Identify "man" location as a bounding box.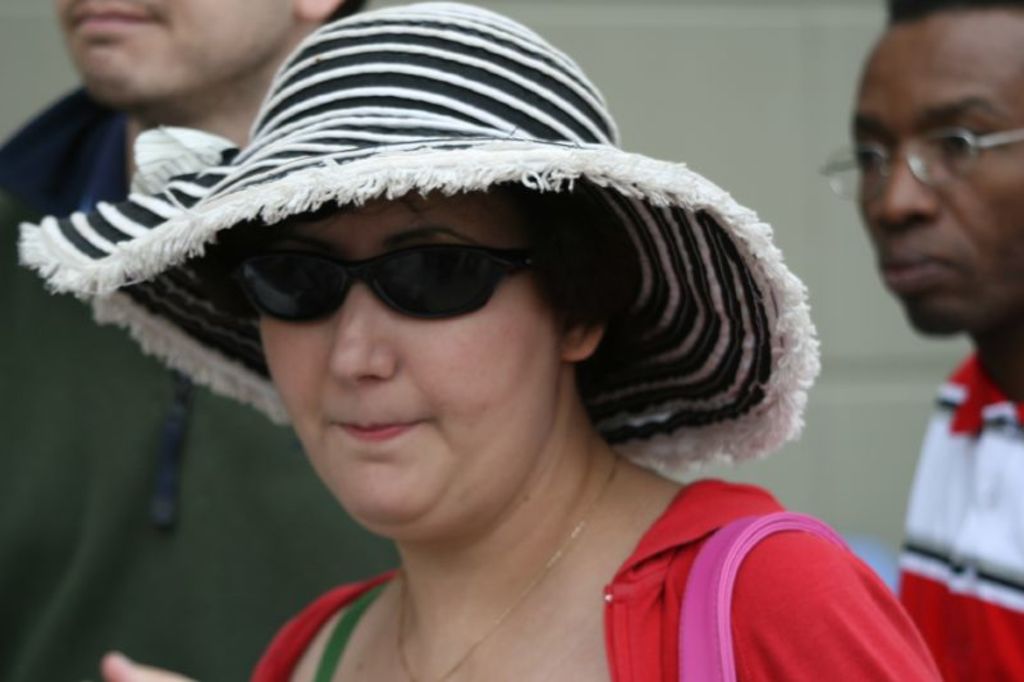
bbox=[0, 0, 402, 681].
